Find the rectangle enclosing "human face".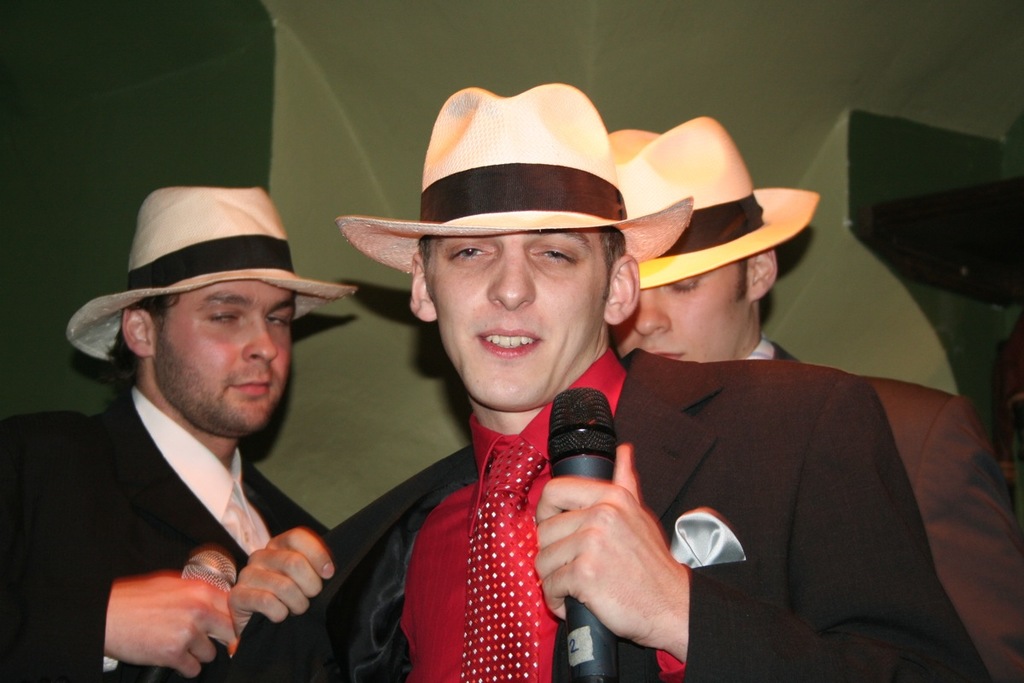
[left=427, top=229, right=609, bottom=412].
